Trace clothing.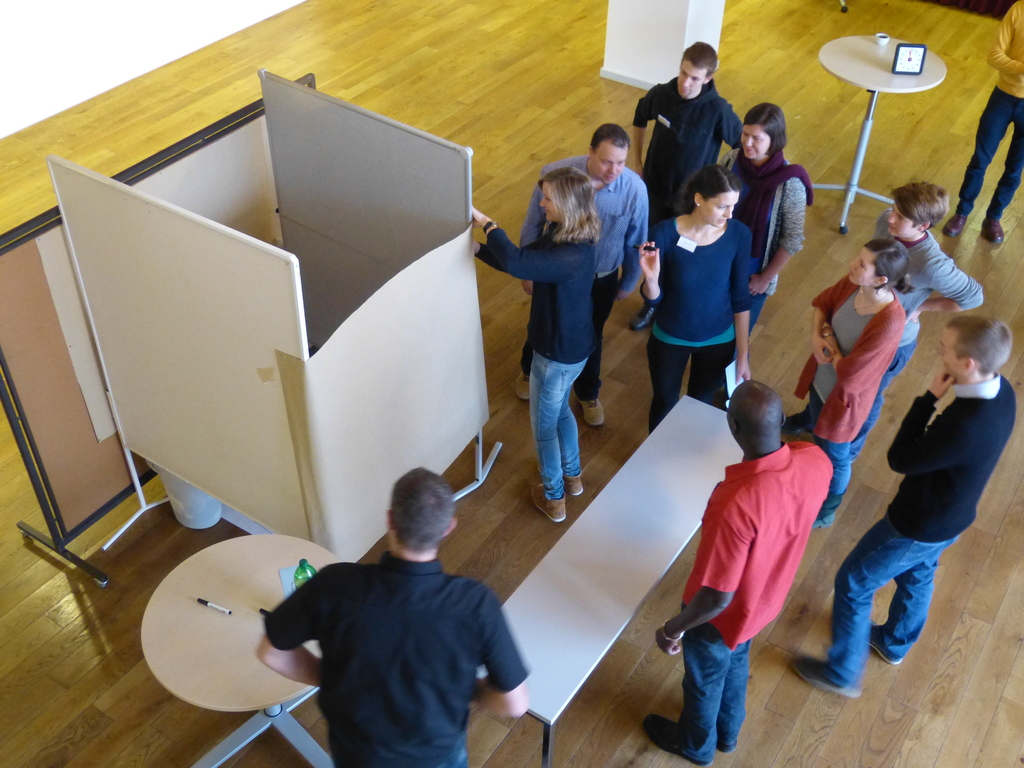
Traced to [851, 230, 975, 447].
